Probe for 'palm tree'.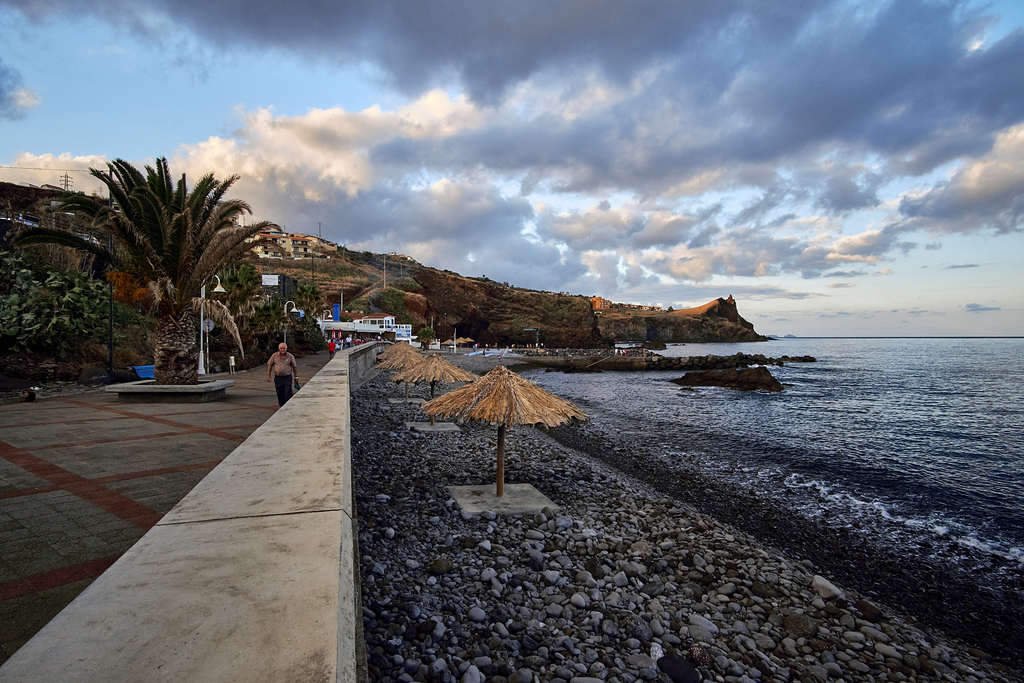
Probe result: (1,150,276,383).
